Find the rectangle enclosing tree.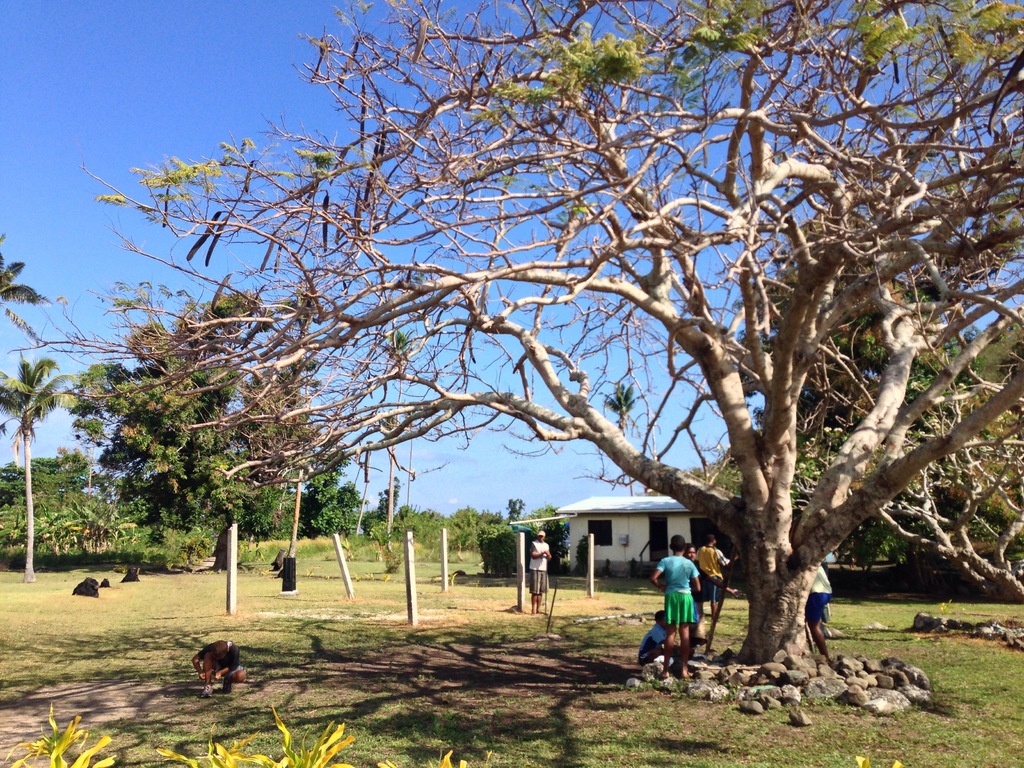
region(803, 247, 1022, 598).
